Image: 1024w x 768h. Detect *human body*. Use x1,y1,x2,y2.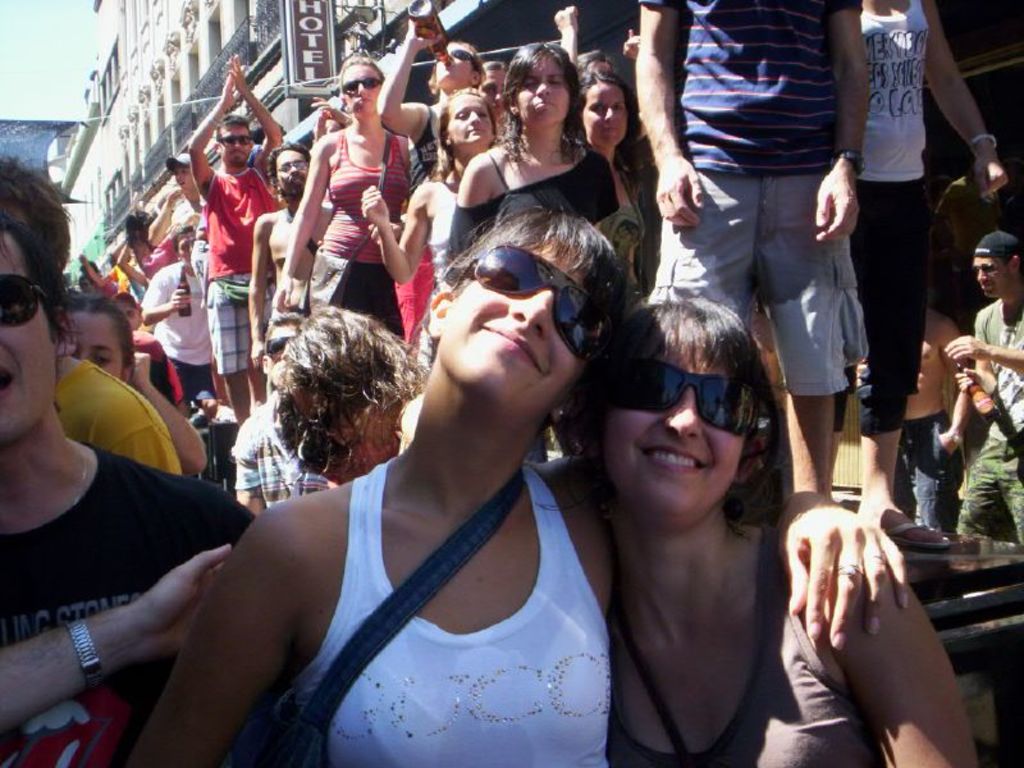
280,58,416,315.
